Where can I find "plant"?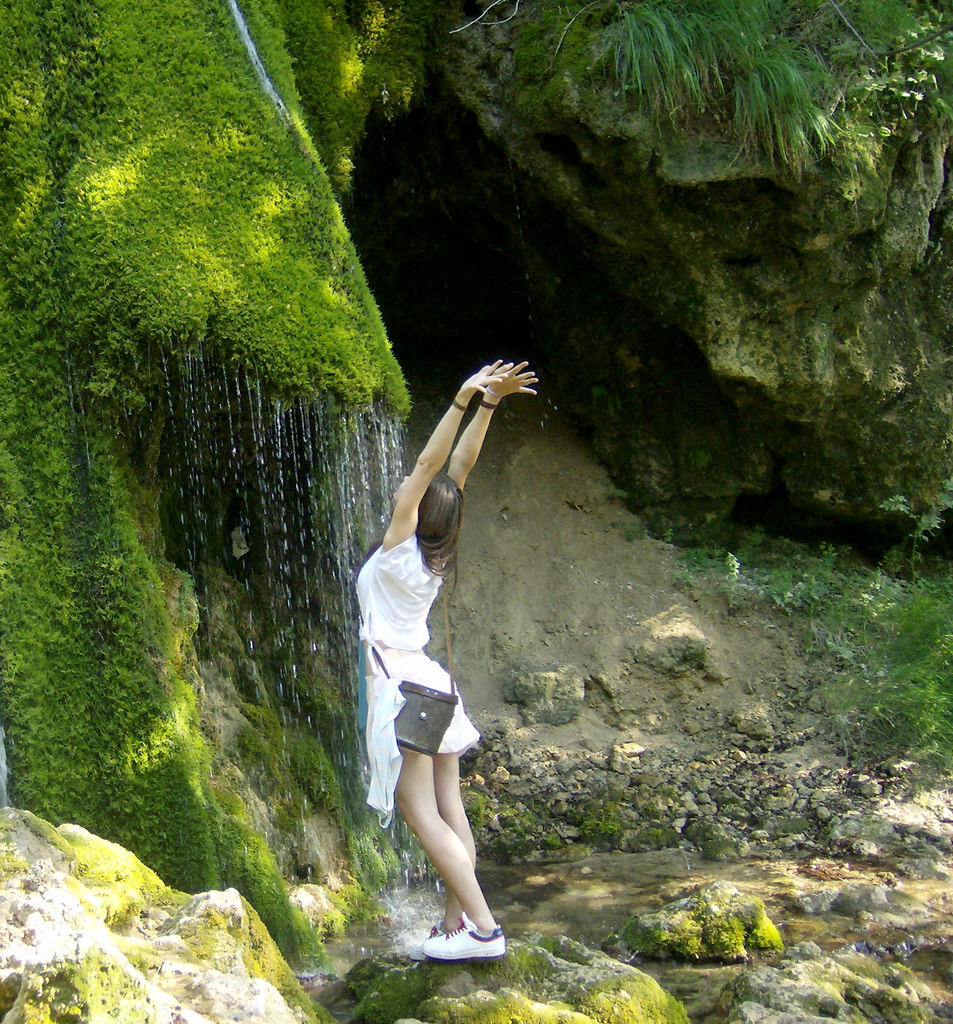
You can find it at x1=803 y1=957 x2=933 y2=1023.
